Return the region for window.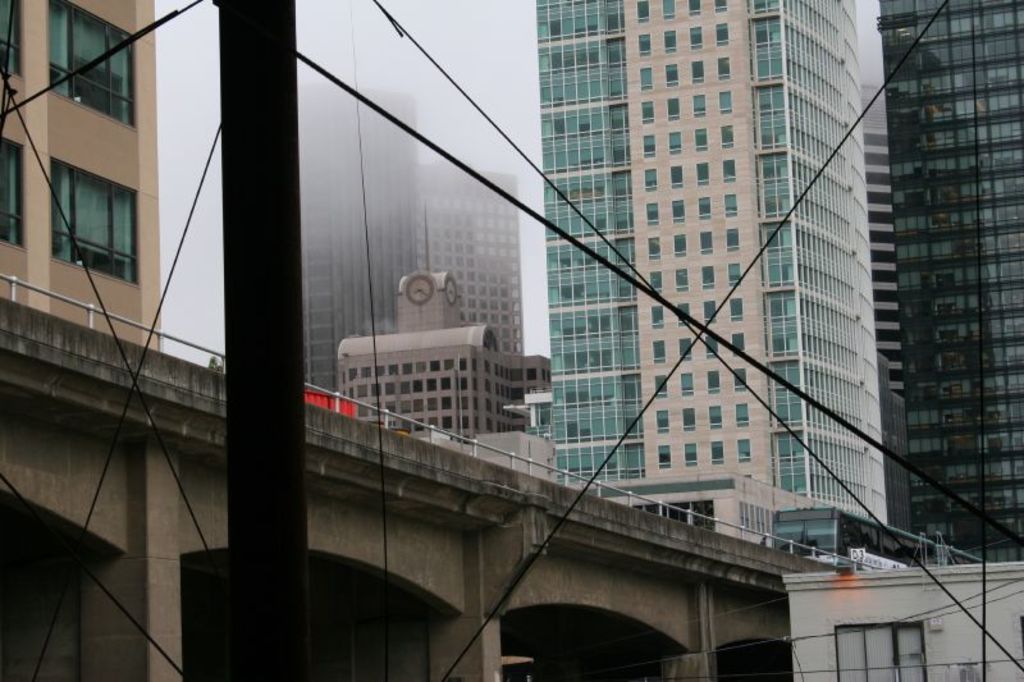
left=0, top=0, right=28, bottom=78.
